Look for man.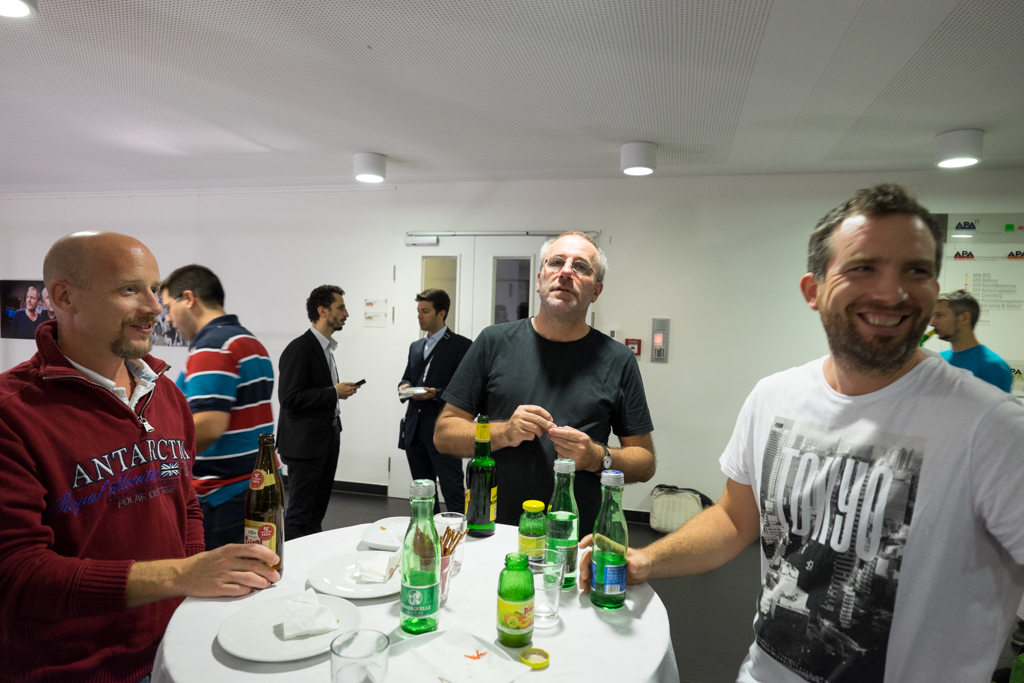
Found: (930, 288, 1010, 394).
